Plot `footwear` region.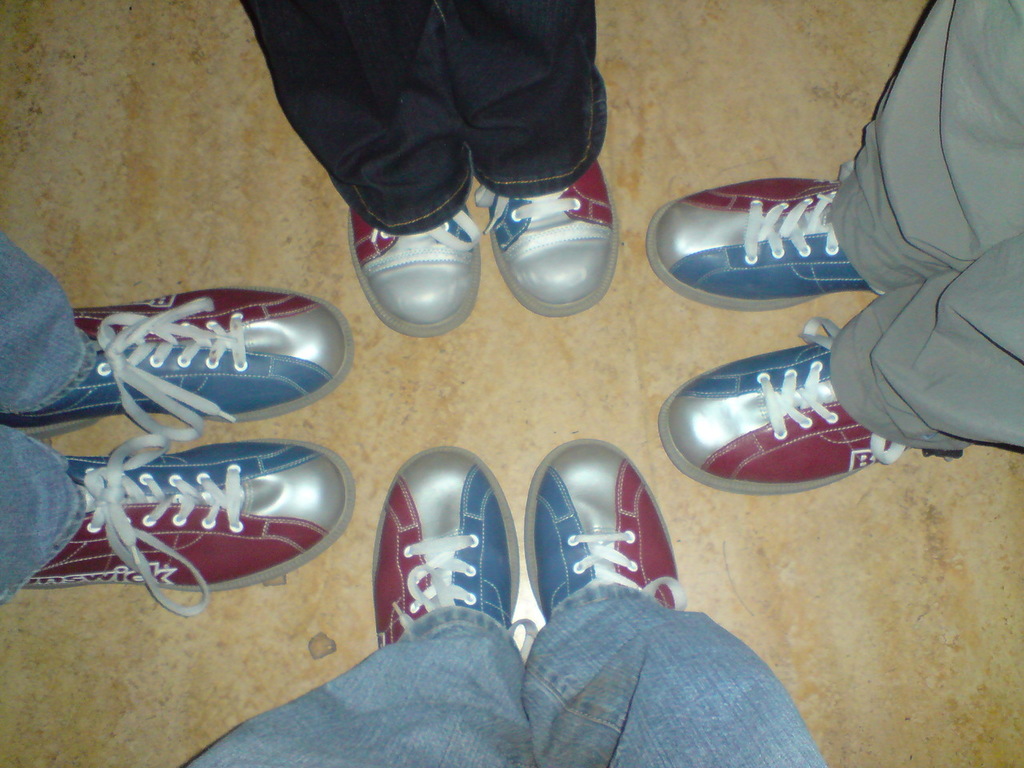
Plotted at {"x1": 0, "y1": 286, "x2": 352, "y2": 442}.
